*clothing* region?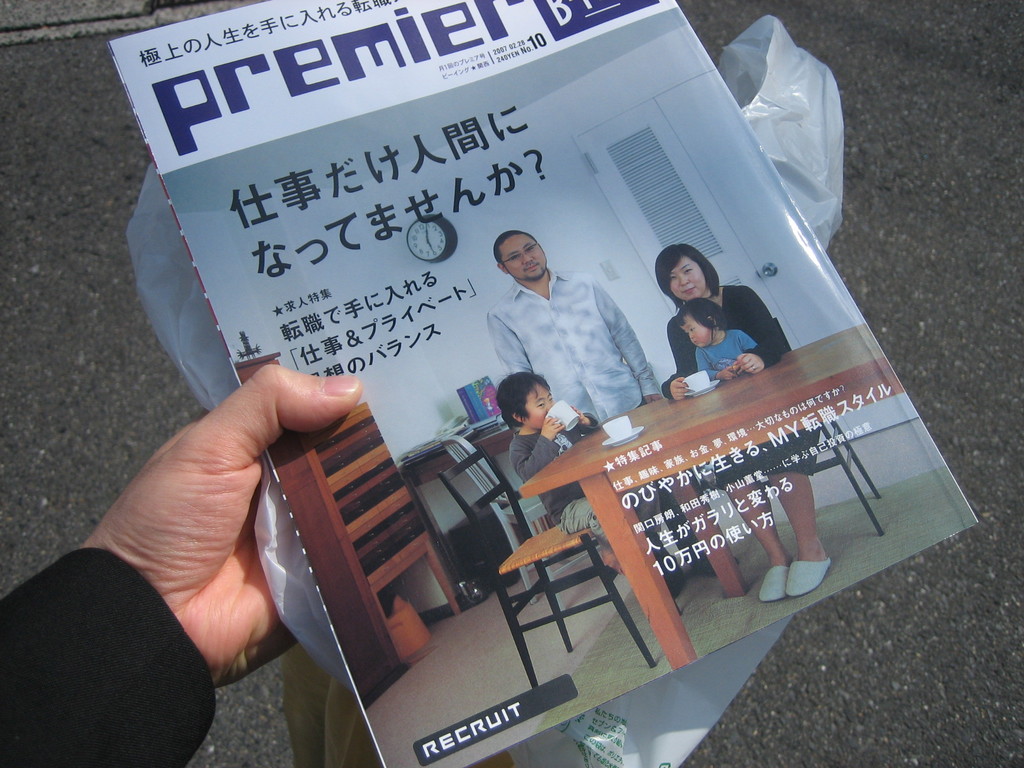
crop(693, 326, 750, 374)
